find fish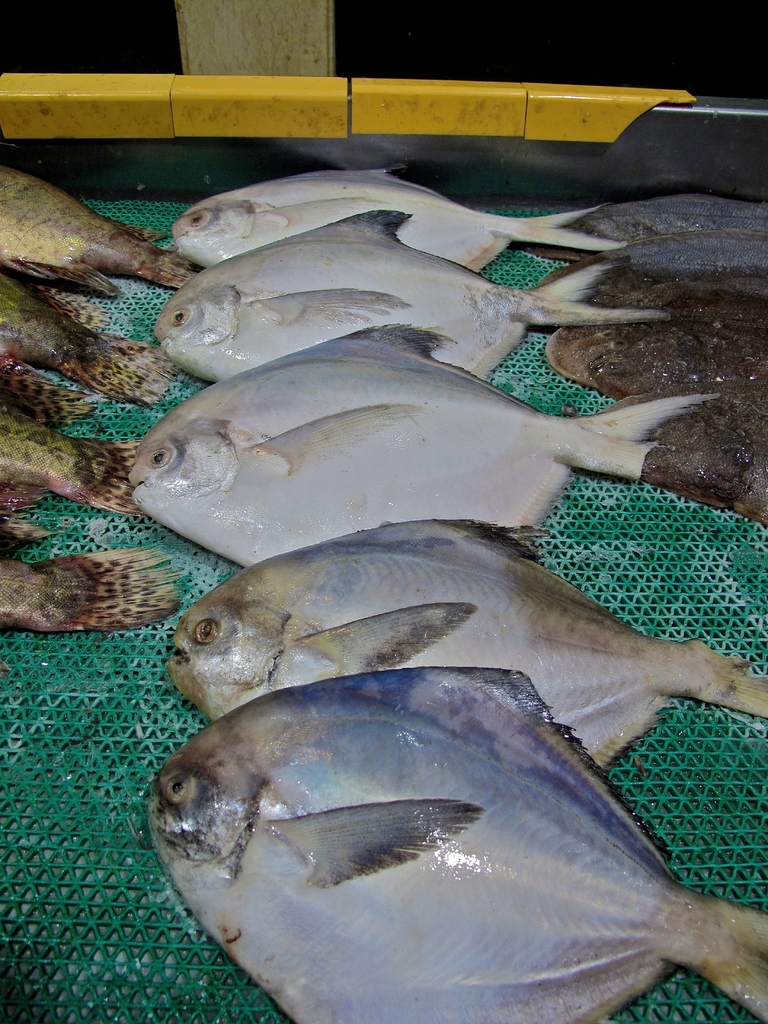
bbox(124, 663, 707, 999)
